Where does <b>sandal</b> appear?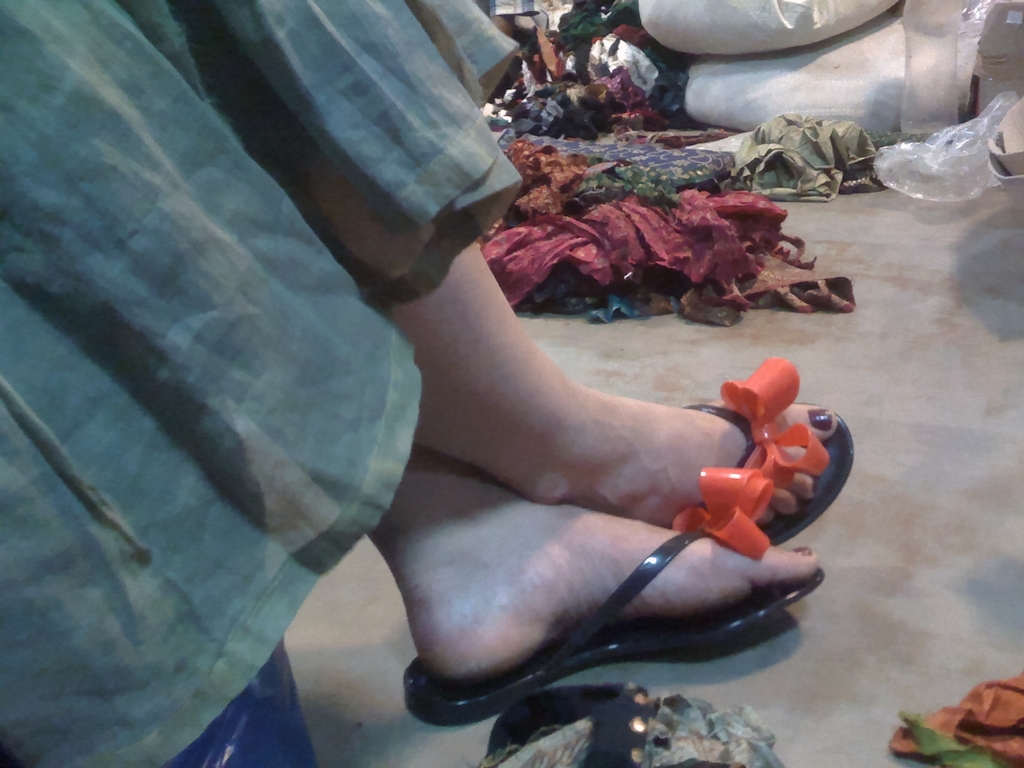
Appears at (360,419,806,736).
